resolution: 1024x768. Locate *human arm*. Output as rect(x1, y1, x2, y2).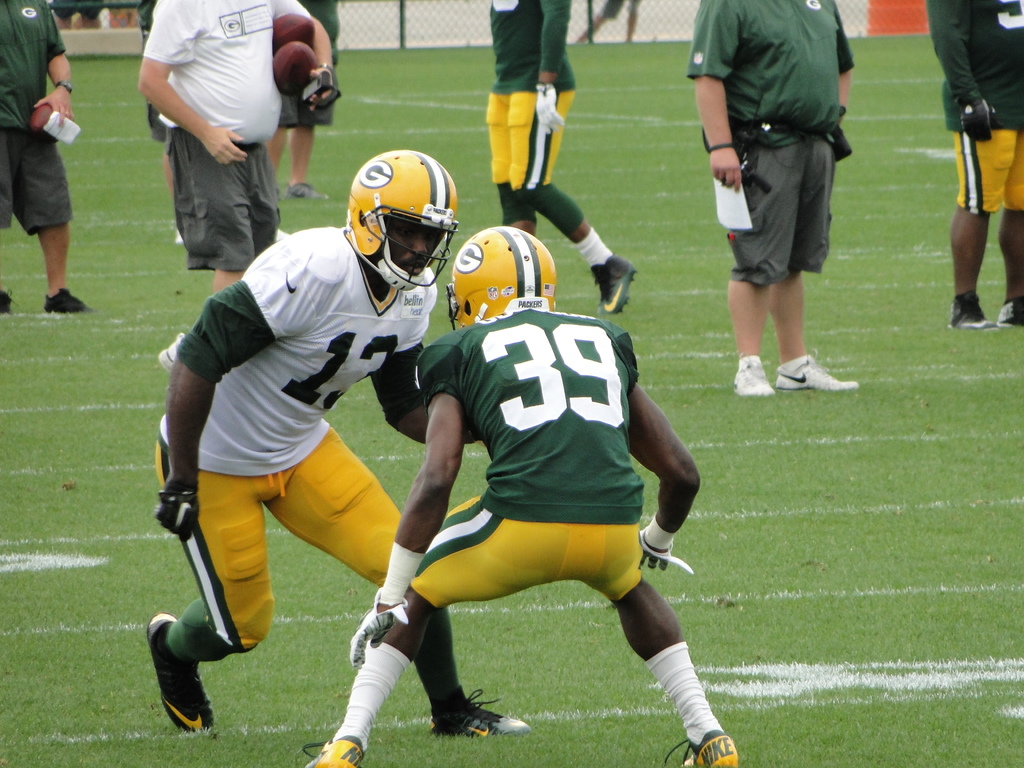
rect(361, 341, 486, 443).
